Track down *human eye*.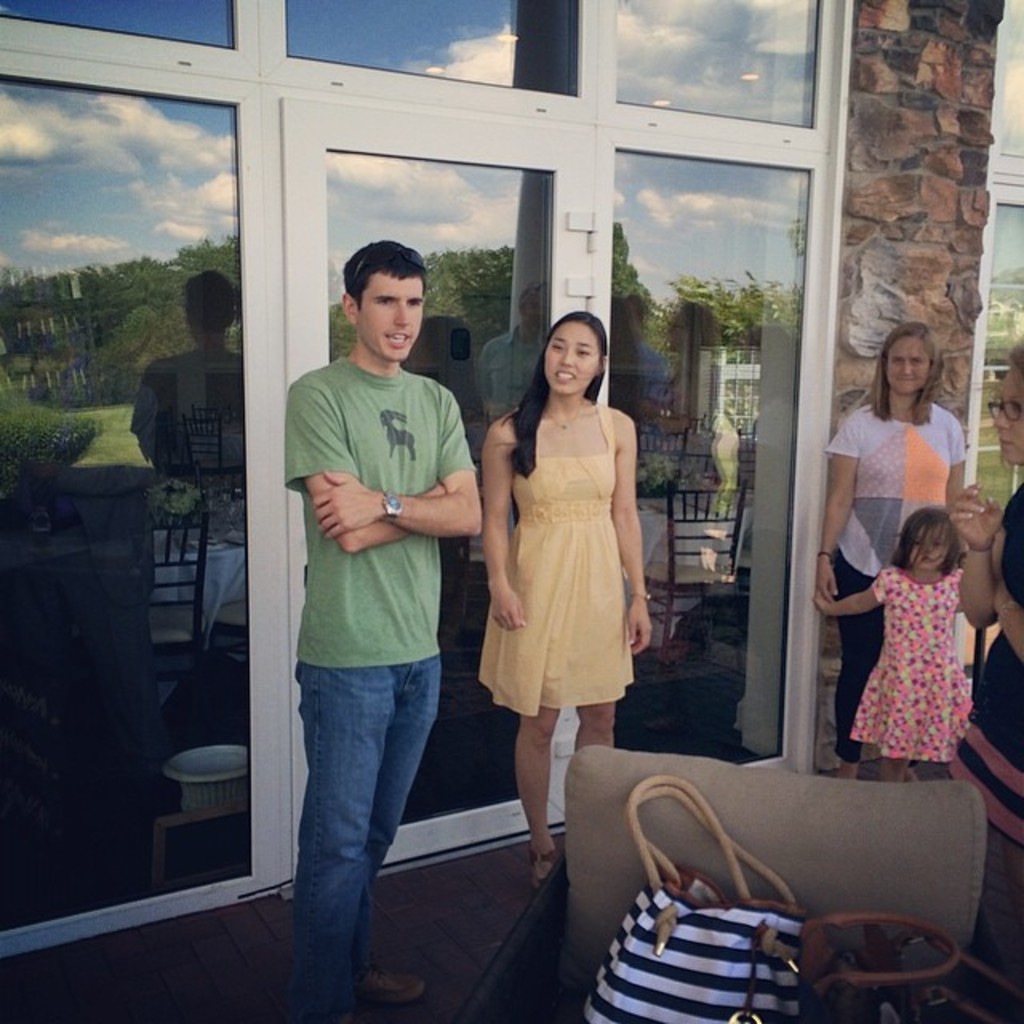
Tracked to pyautogui.locateOnScreen(578, 342, 594, 357).
